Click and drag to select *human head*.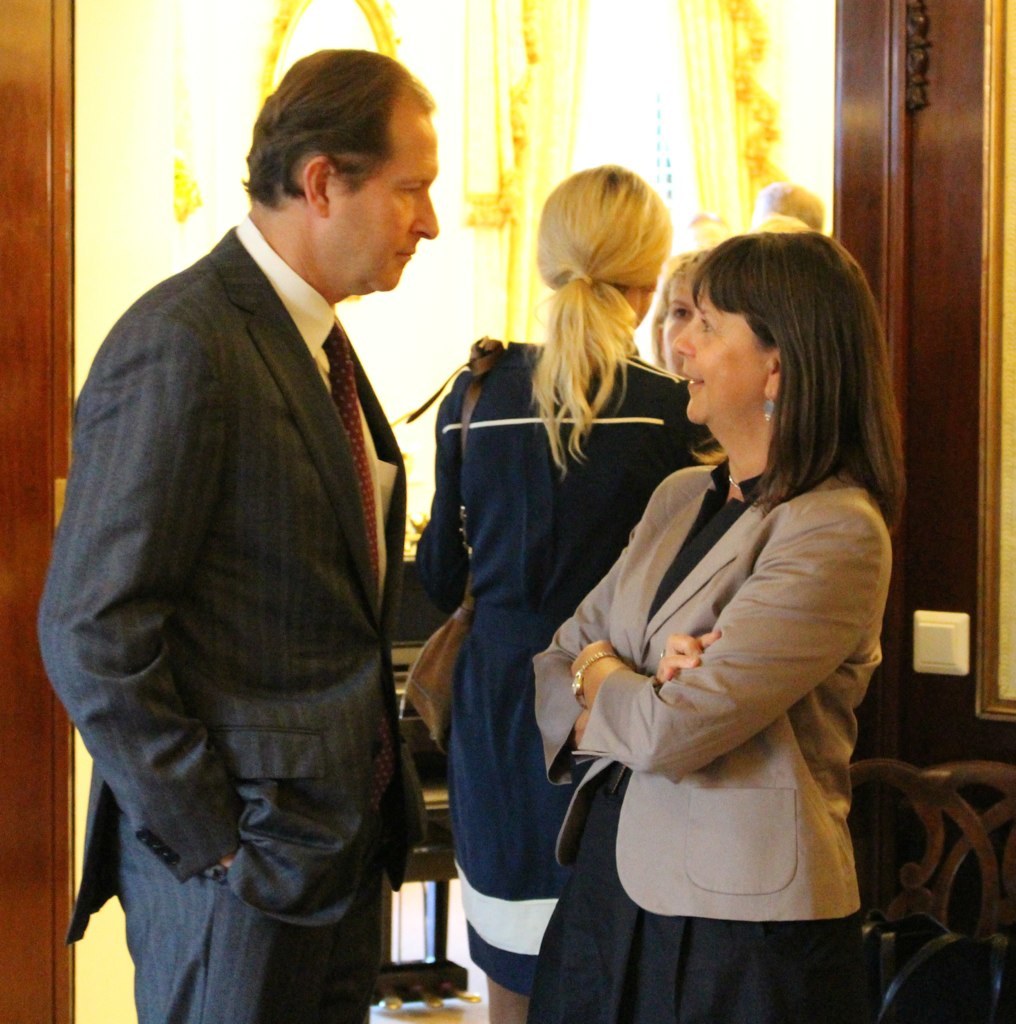
Selection: box=[670, 232, 890, 430].
